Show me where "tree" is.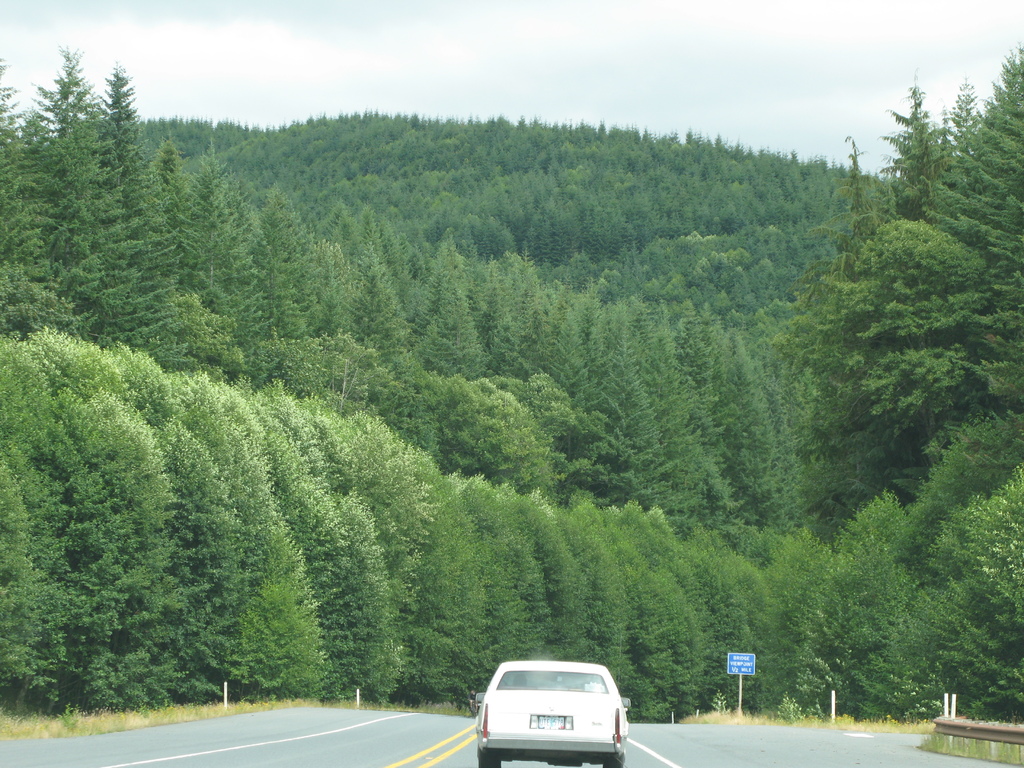
"tree" is at bbox(918, 44, 1023, 411).
